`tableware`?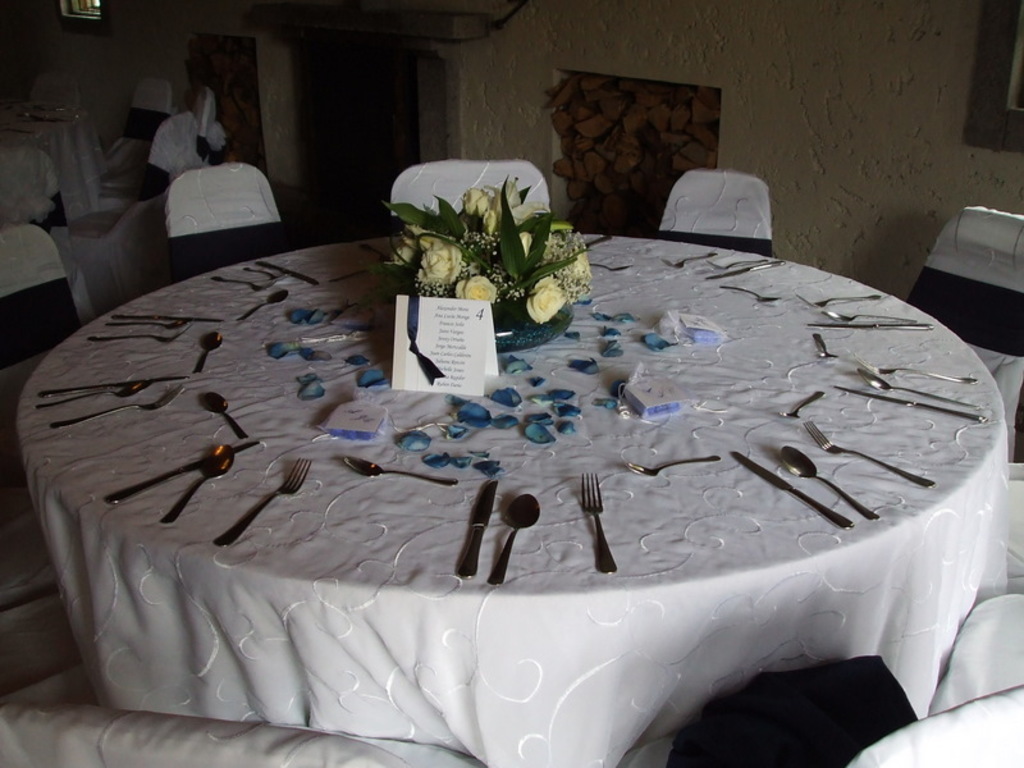
[x1=211, y1=454, x2=312, y2=549]
